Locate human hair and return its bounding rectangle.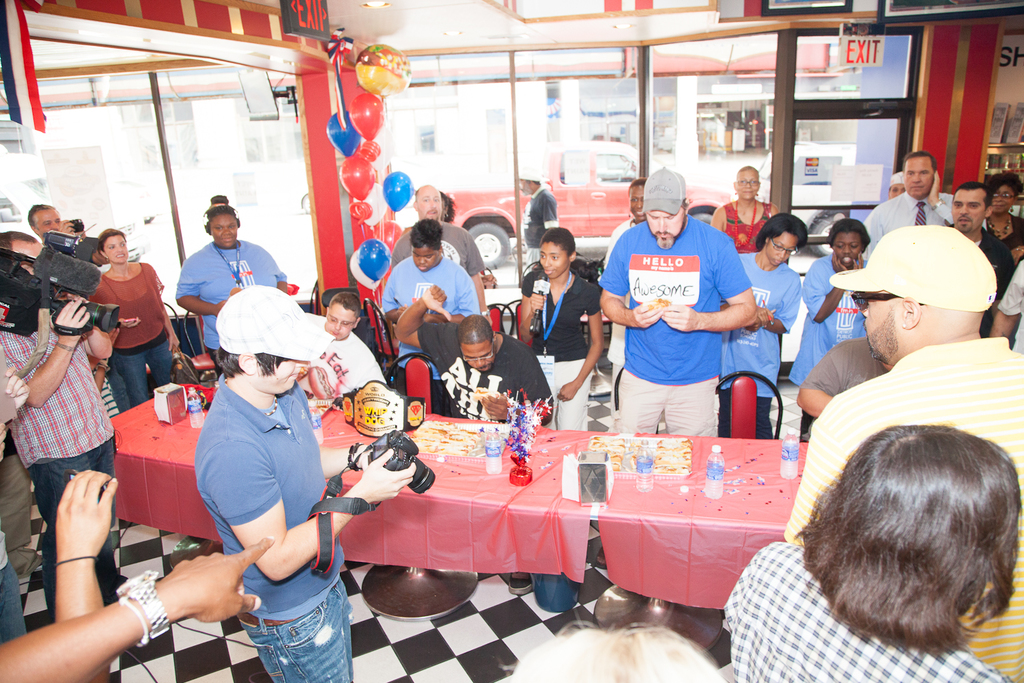
rect(989, 171, 1023, 198).
